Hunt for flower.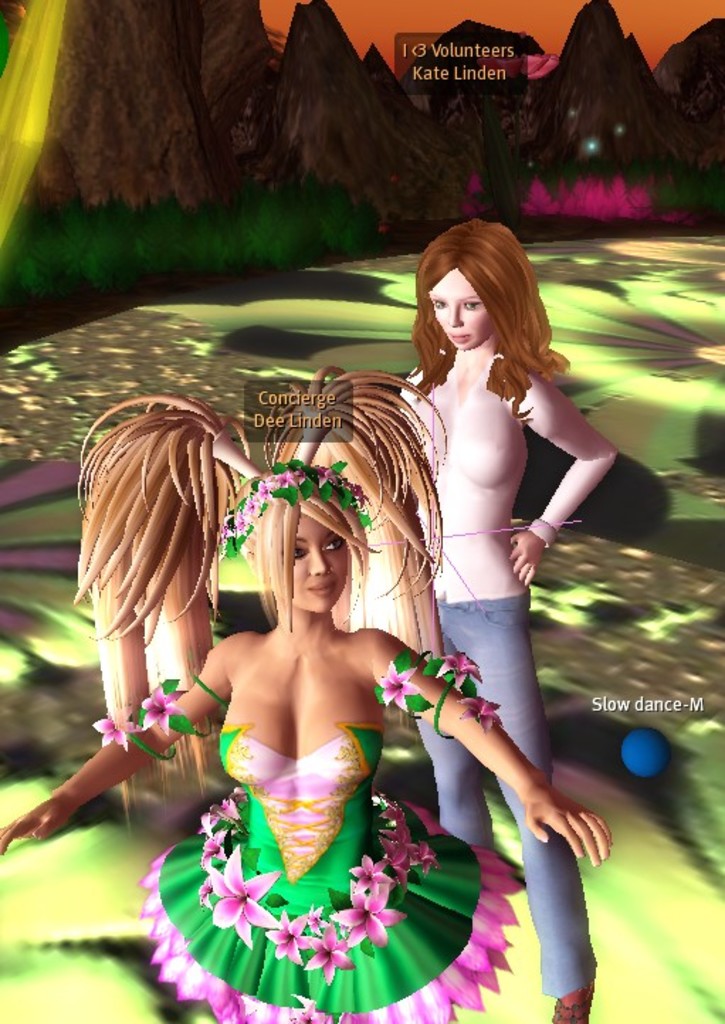
Hunted down at l=370, t=660, r=424, b=711.
